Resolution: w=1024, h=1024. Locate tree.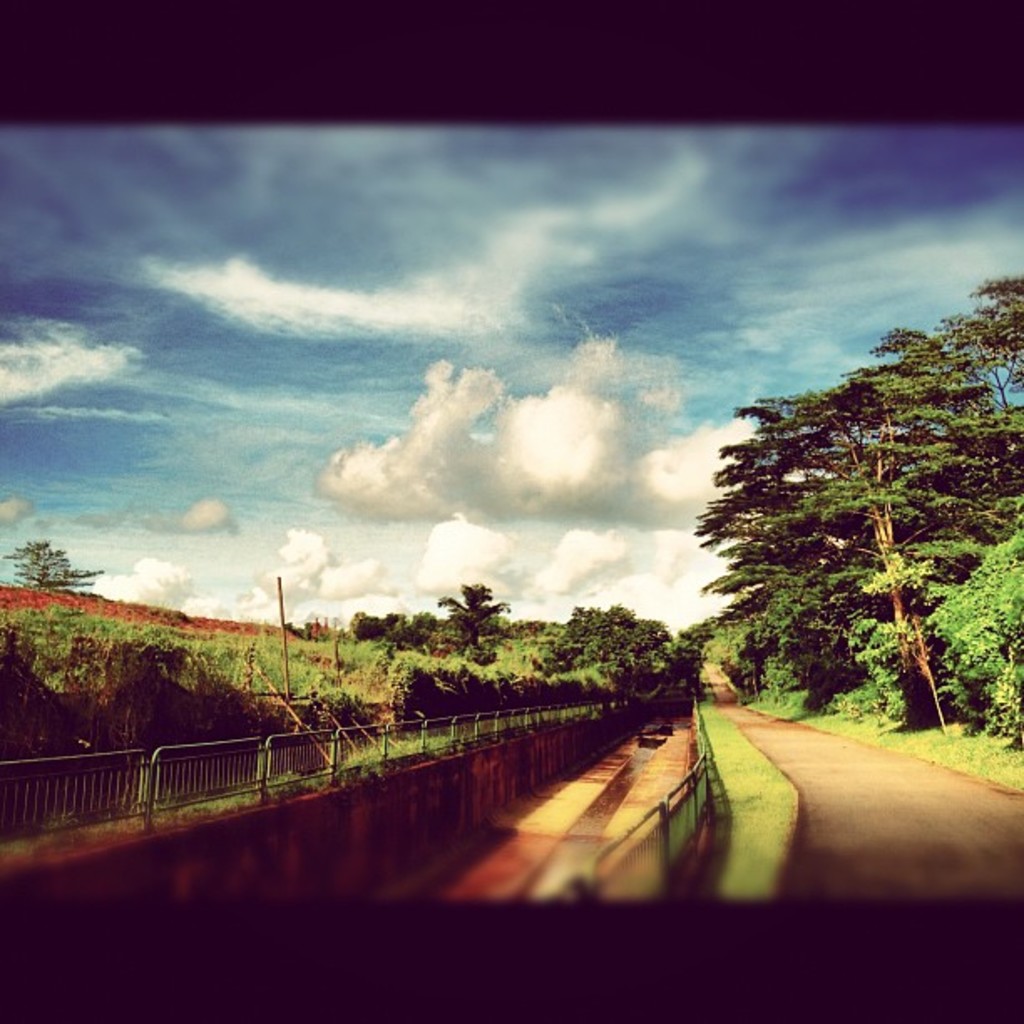
box(929, 274, 1022, 539).
